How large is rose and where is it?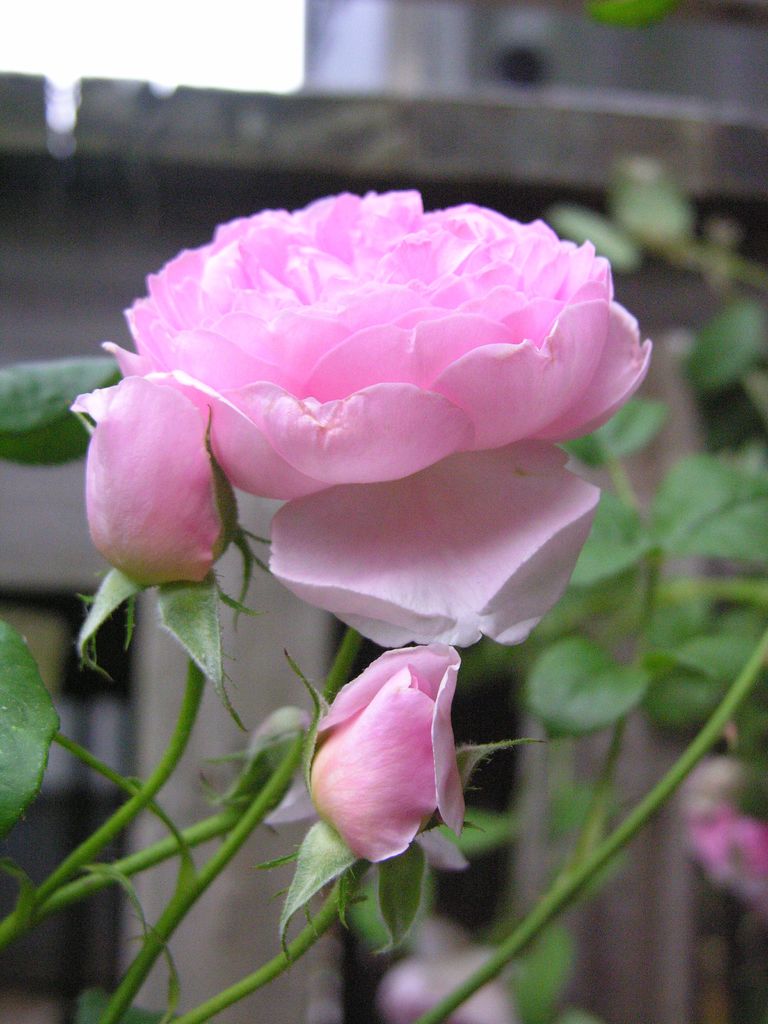
Bounding box: crop(93, 189, 655, 653).
